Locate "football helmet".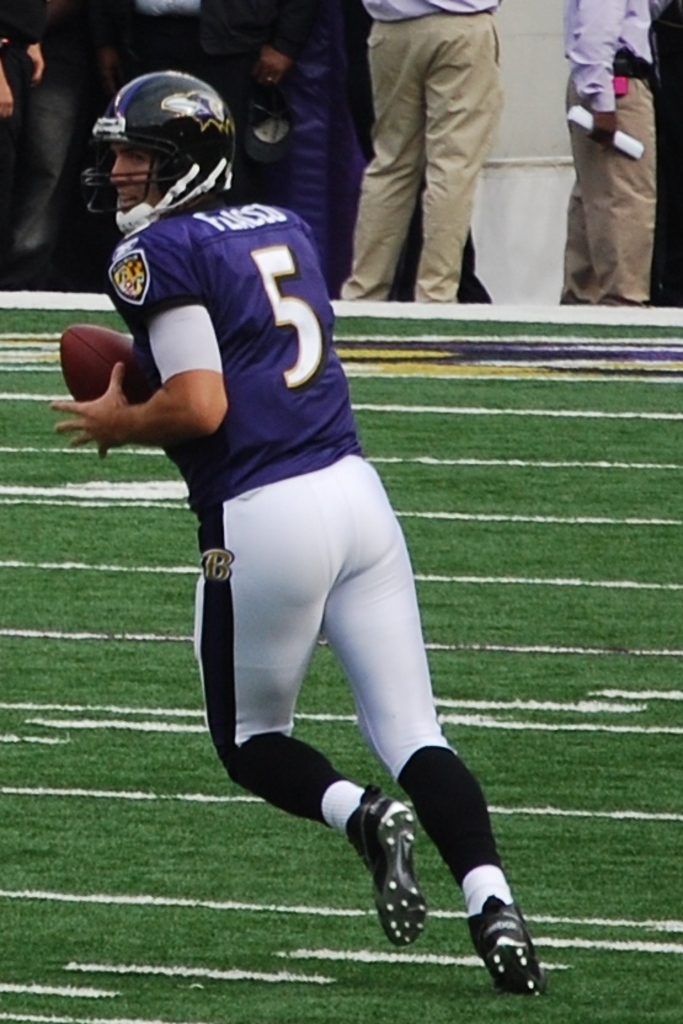
Bounding box: box(89, 70, 235, 238).
